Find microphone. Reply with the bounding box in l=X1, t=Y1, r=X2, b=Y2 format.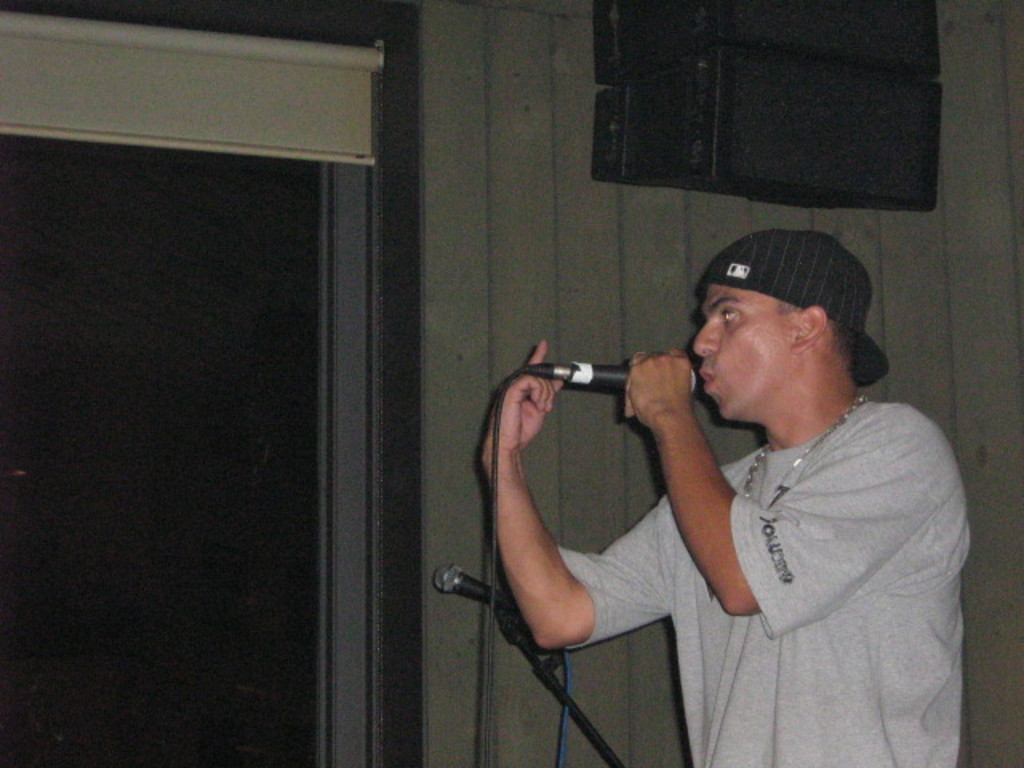
l=549, t=371, r=696, b=394.
